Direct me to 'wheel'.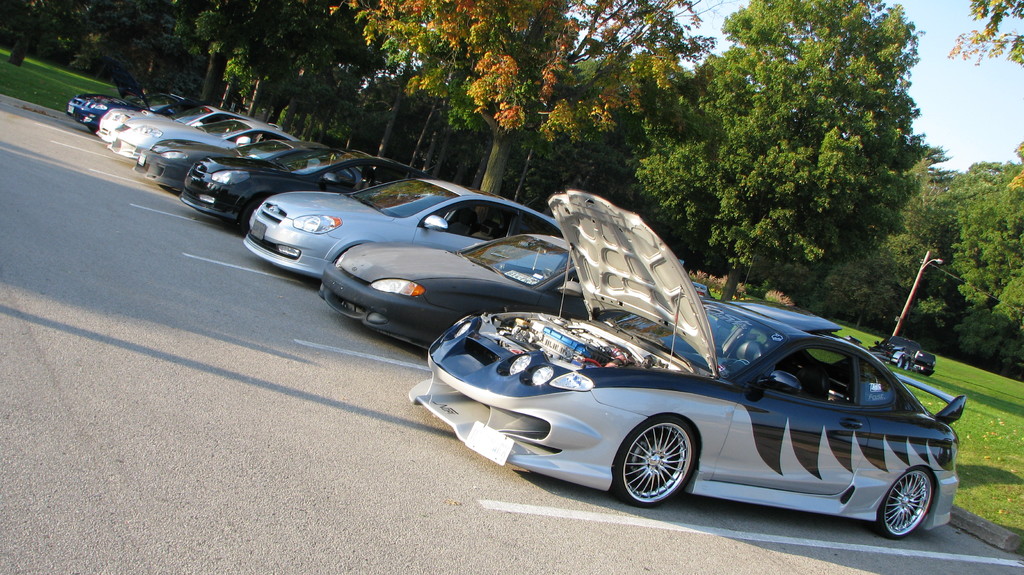
Direction: l=897, t=354, r=904, b=368.
